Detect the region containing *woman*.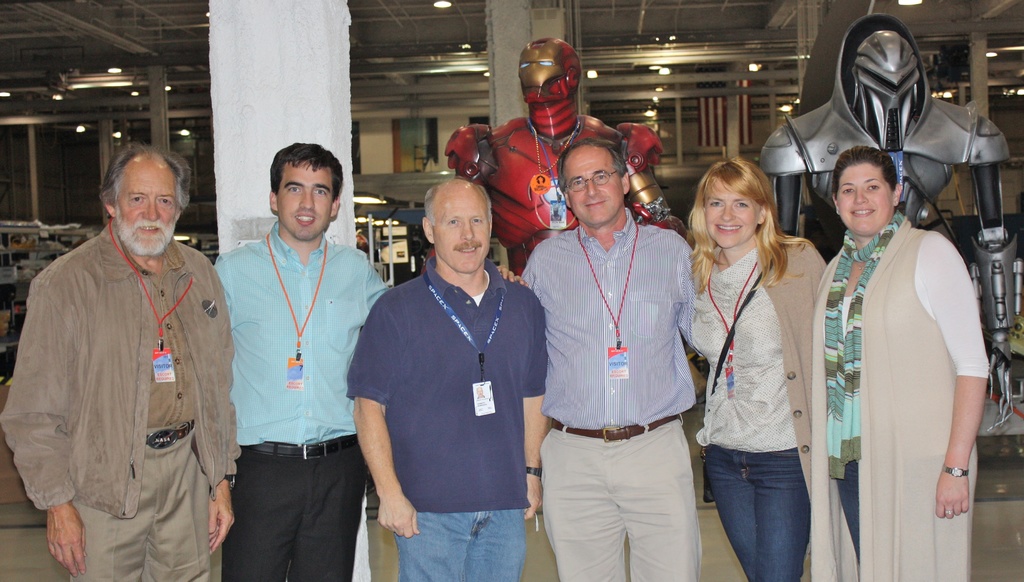
{"x1": 683, "y1": 159, "x2": 827, "y2": 581}.
